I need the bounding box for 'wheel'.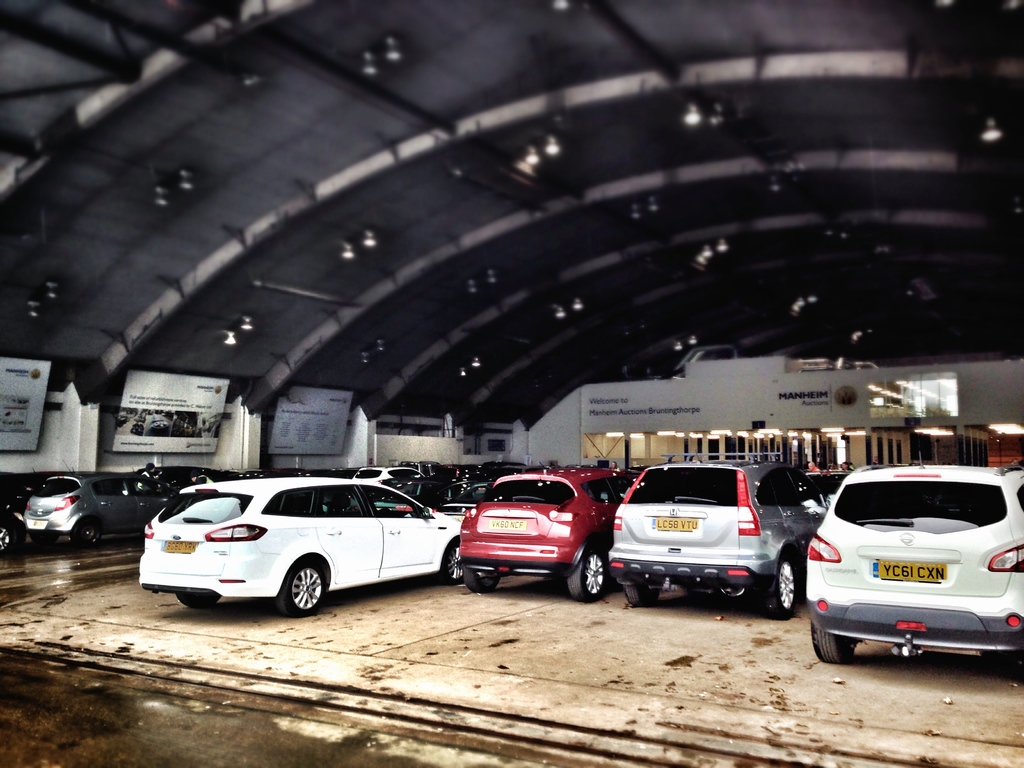
Here it is: (x1=0, y1=526, x2=10, y2=556).
